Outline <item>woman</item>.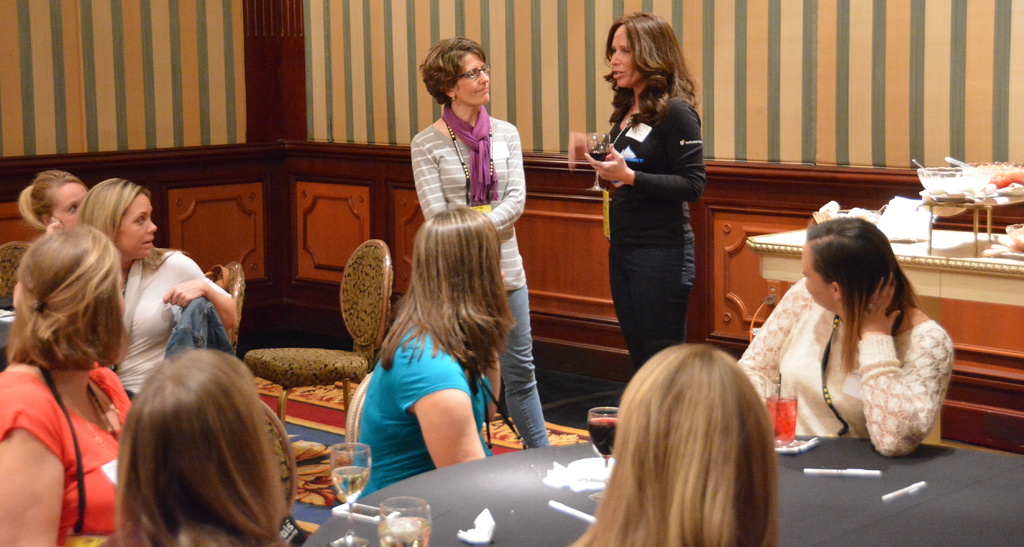
Outline: [left=20, top=164, right=99, bottom=238].
